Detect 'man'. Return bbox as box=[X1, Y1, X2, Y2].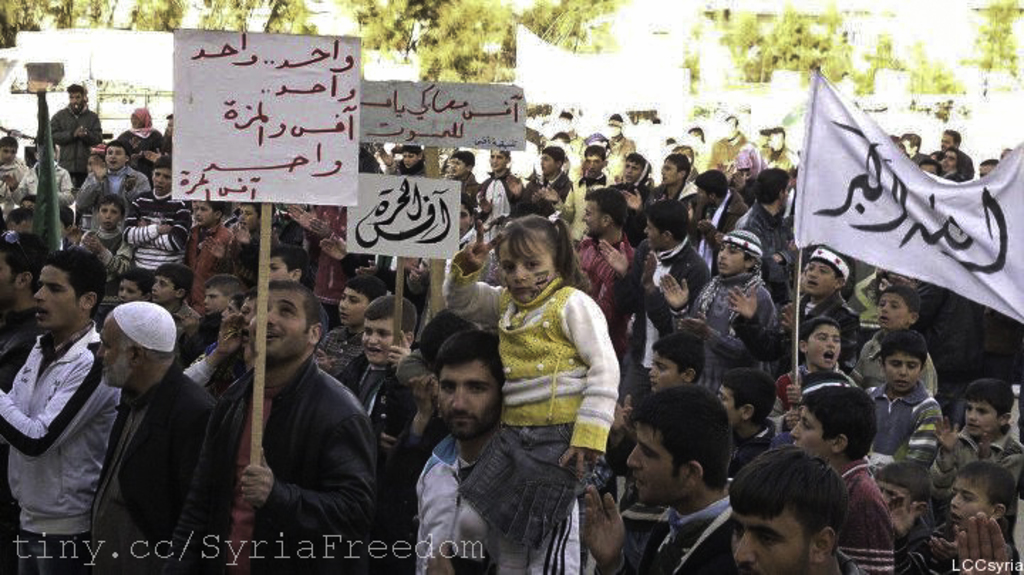
box=[81, 192, 118, 273].
